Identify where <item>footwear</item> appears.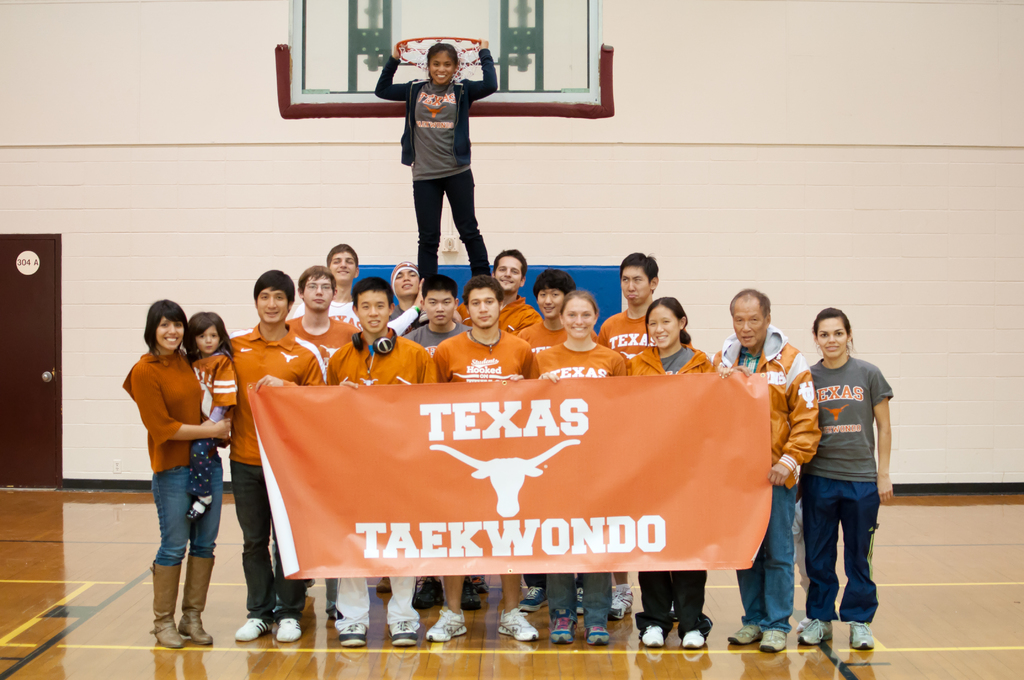
Appears at rect(586, 629, 609, 647).
